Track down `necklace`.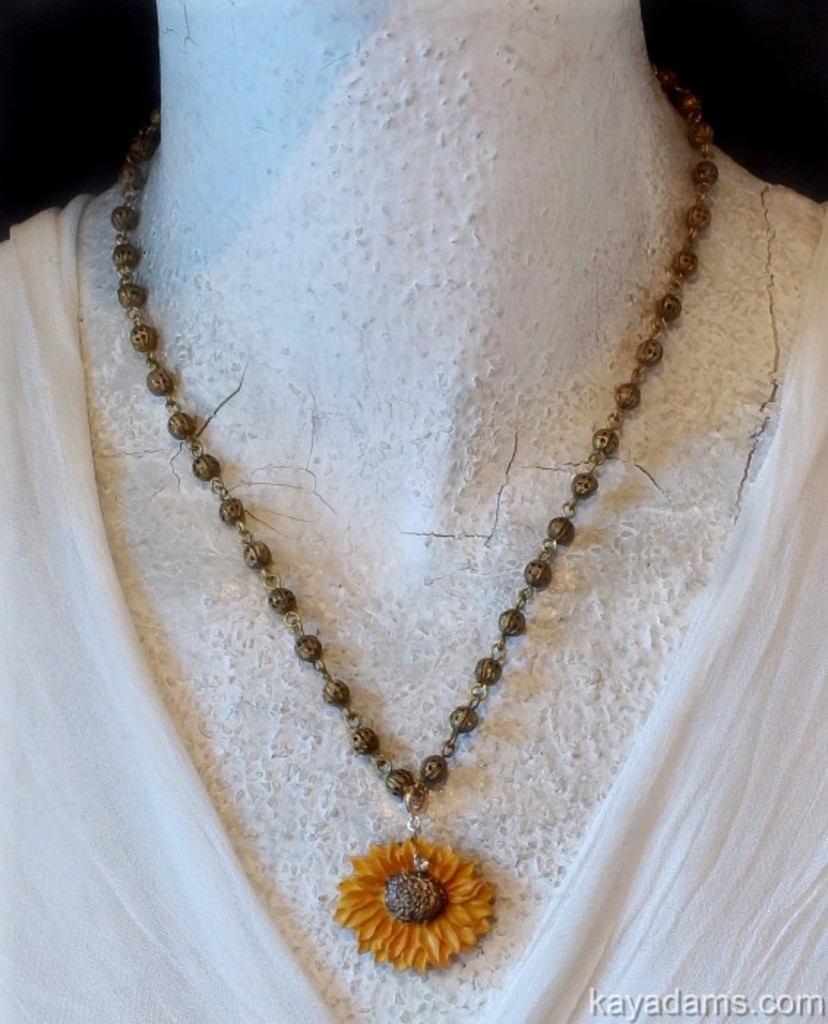
Tracked to BBox(111, 73, 717, 977).
